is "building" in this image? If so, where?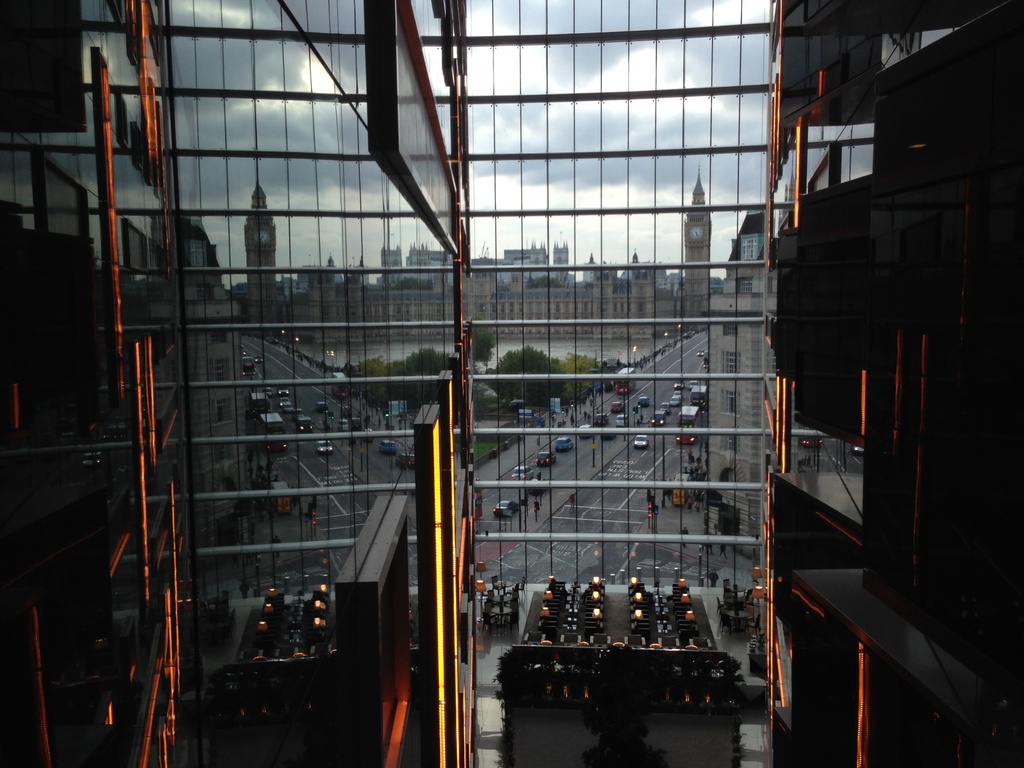
Yes, at [x1=0, y1=0, x2=1023, y2=767].
